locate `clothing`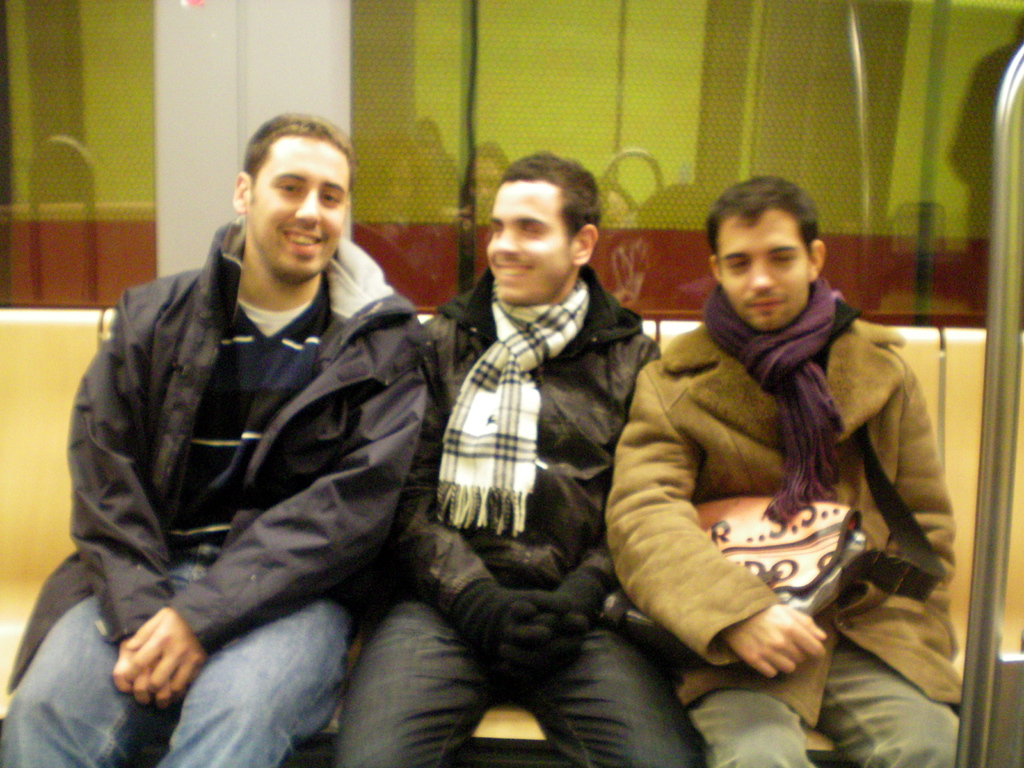
x1=332, y1=266, x2=698, y2=767
